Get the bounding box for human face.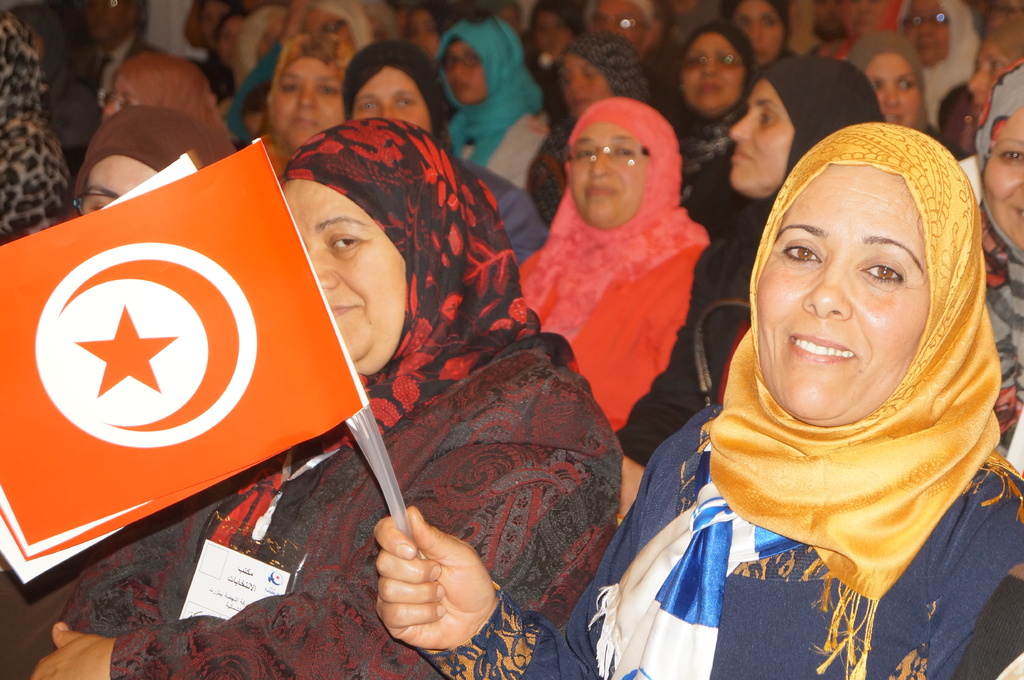
box(591, 0, 646, 51).
